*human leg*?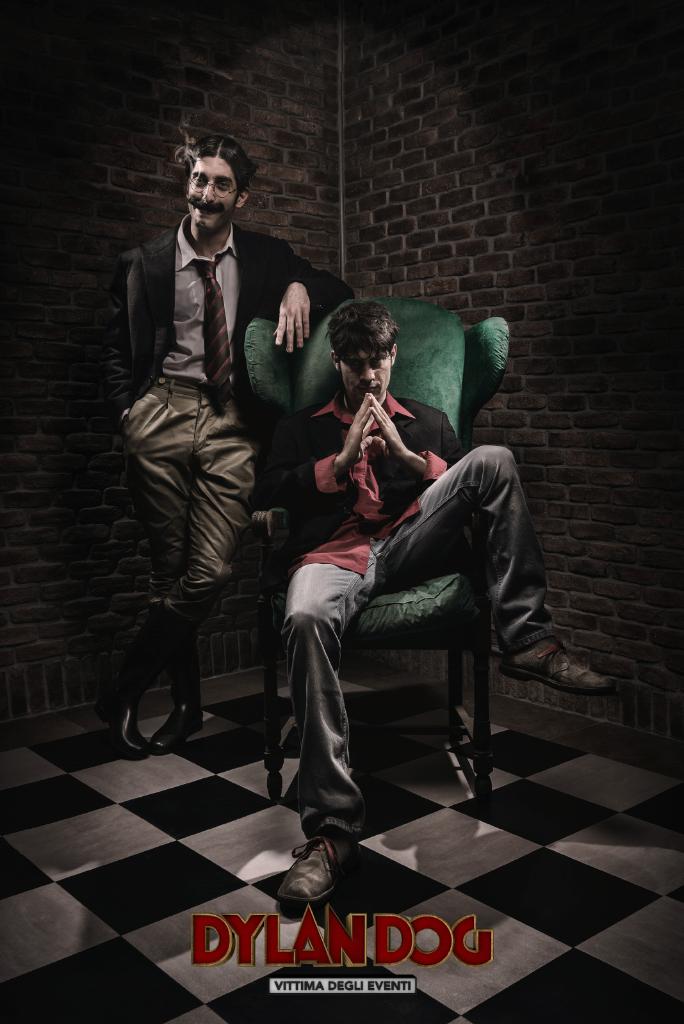
detection(375, 442, 619, 694)
